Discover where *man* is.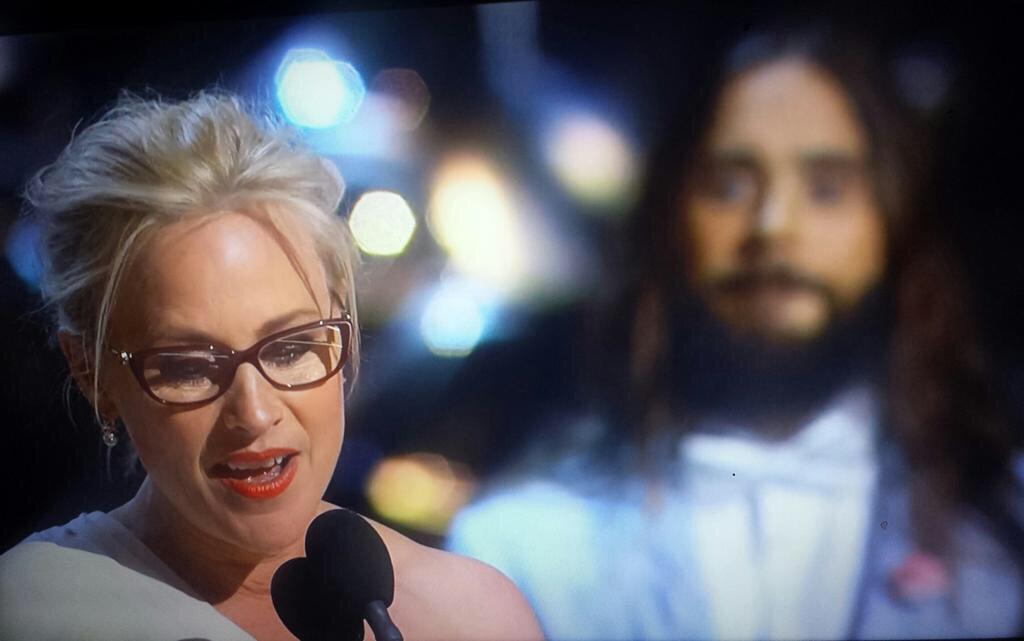
Discovered at crop(418, 32, 1023, 616).
